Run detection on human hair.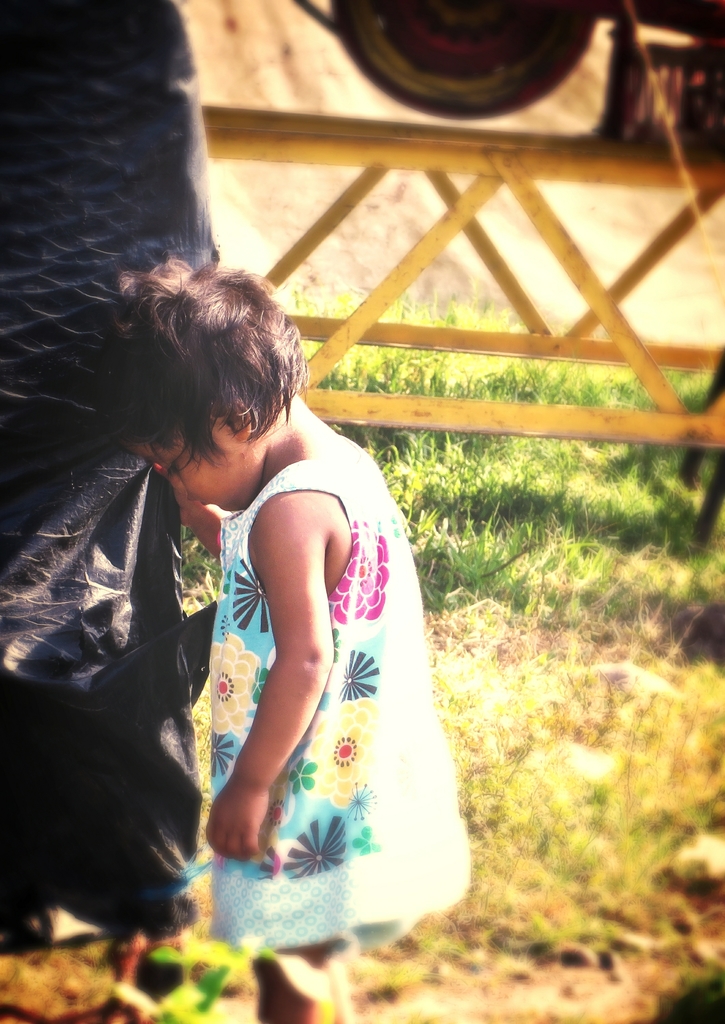
Result: {"x1": 65, "y1": 230, "x2": 313, "y2": 509}.
